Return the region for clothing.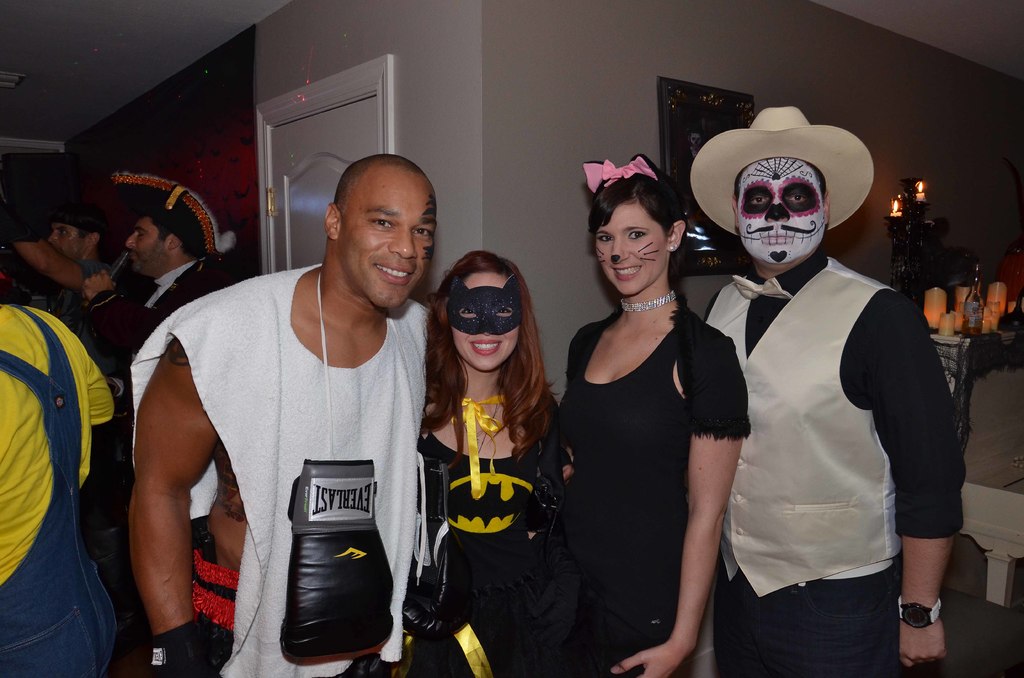
703:248:973:677.
